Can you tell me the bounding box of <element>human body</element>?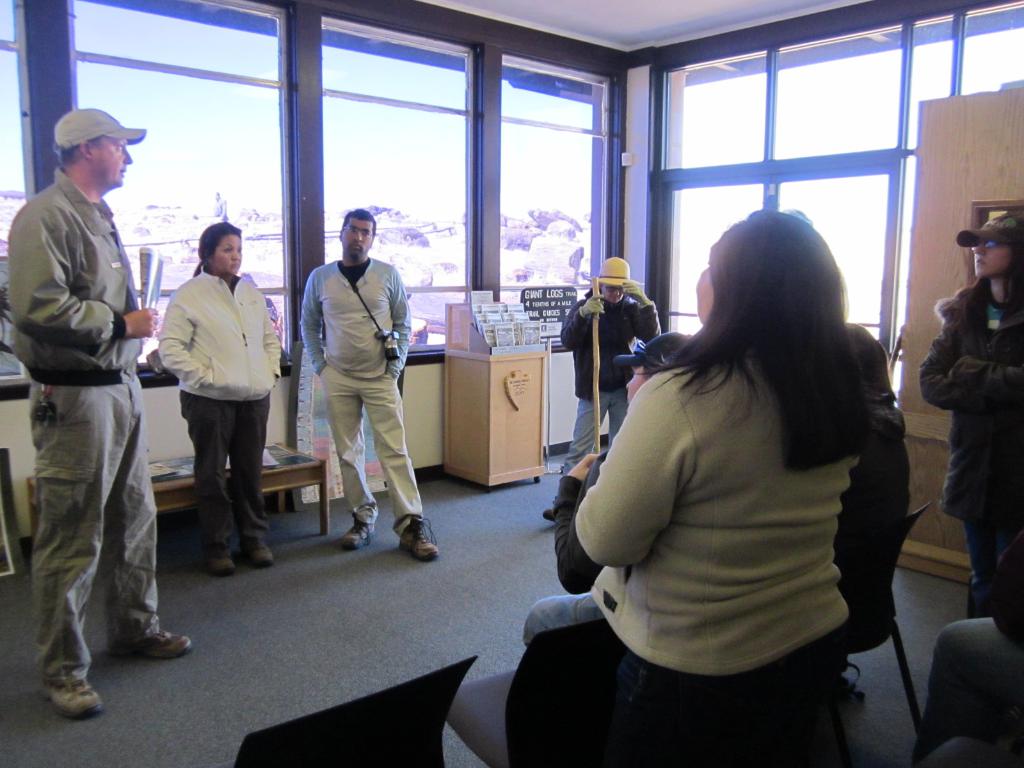
155,266,290,575.
